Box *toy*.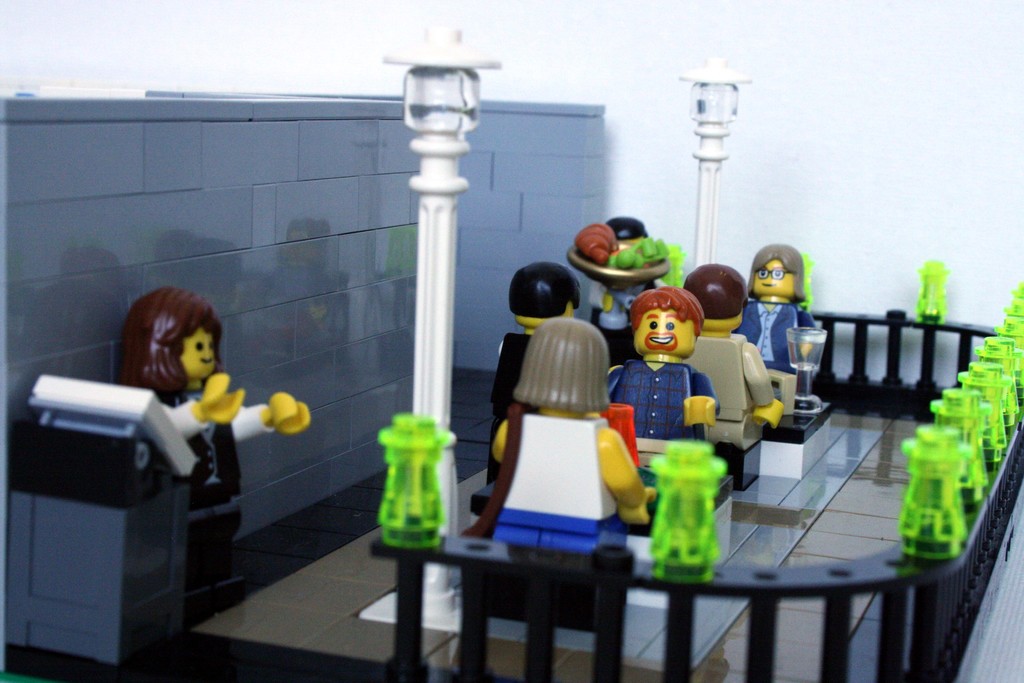
box(972, 338, 1022, 386).
